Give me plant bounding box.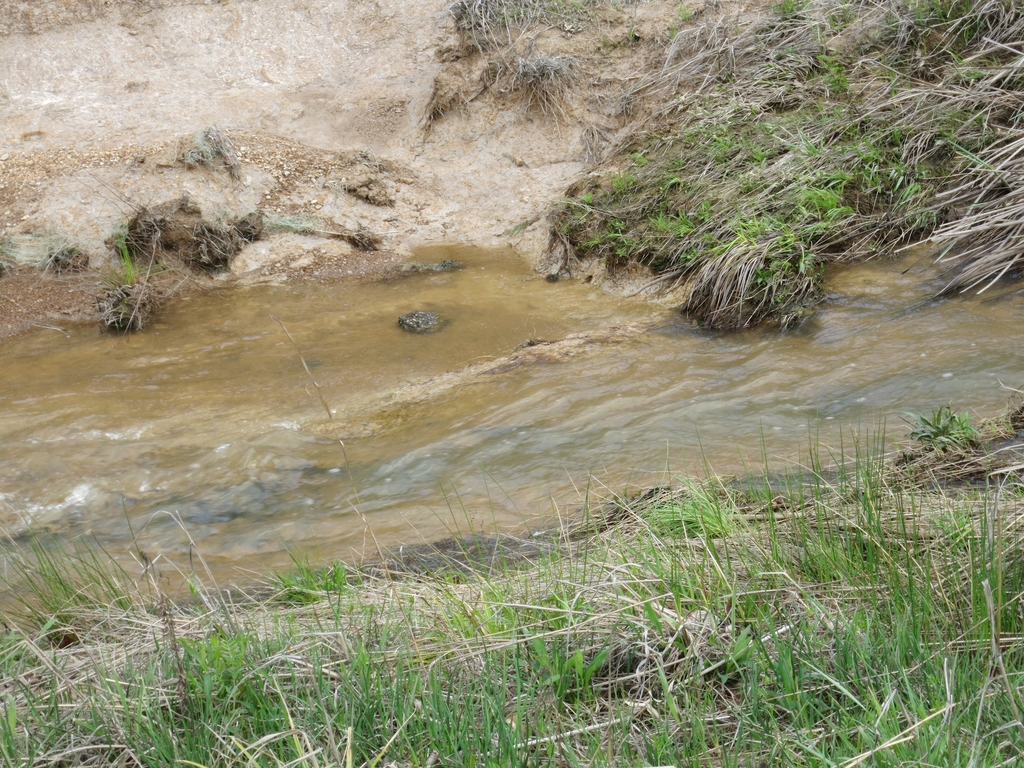
region(669, 207, 689, 222).
